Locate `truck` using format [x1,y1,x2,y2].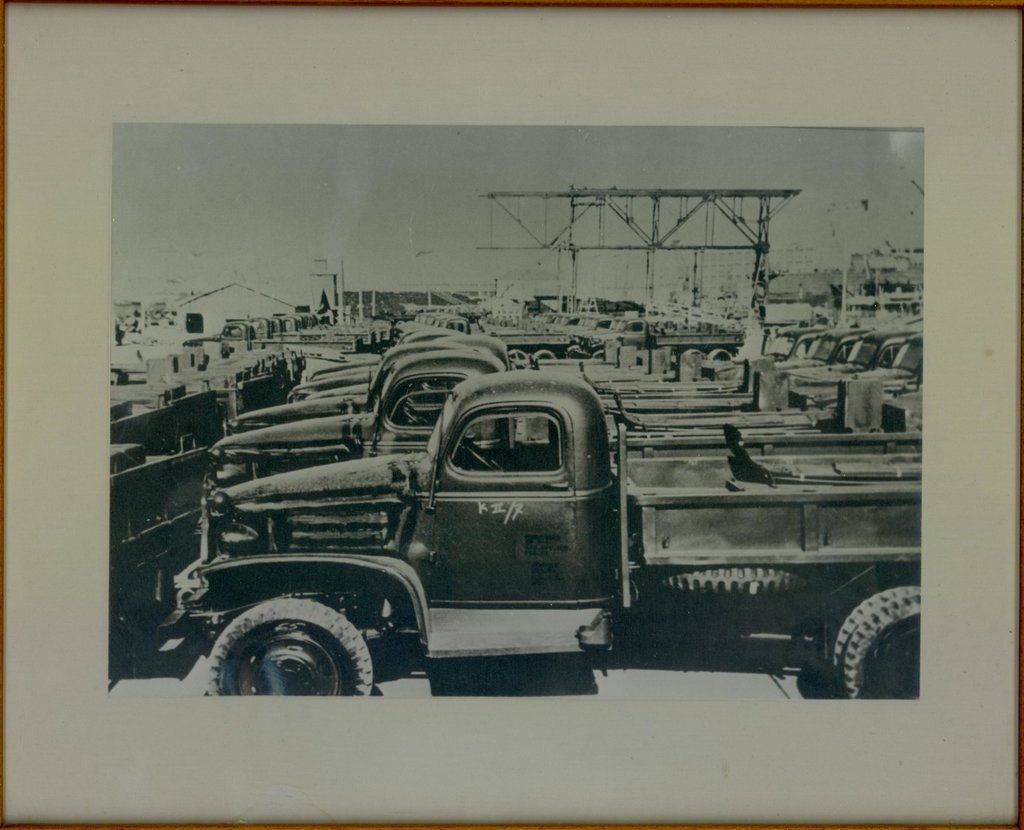
[193,341,937,535].
